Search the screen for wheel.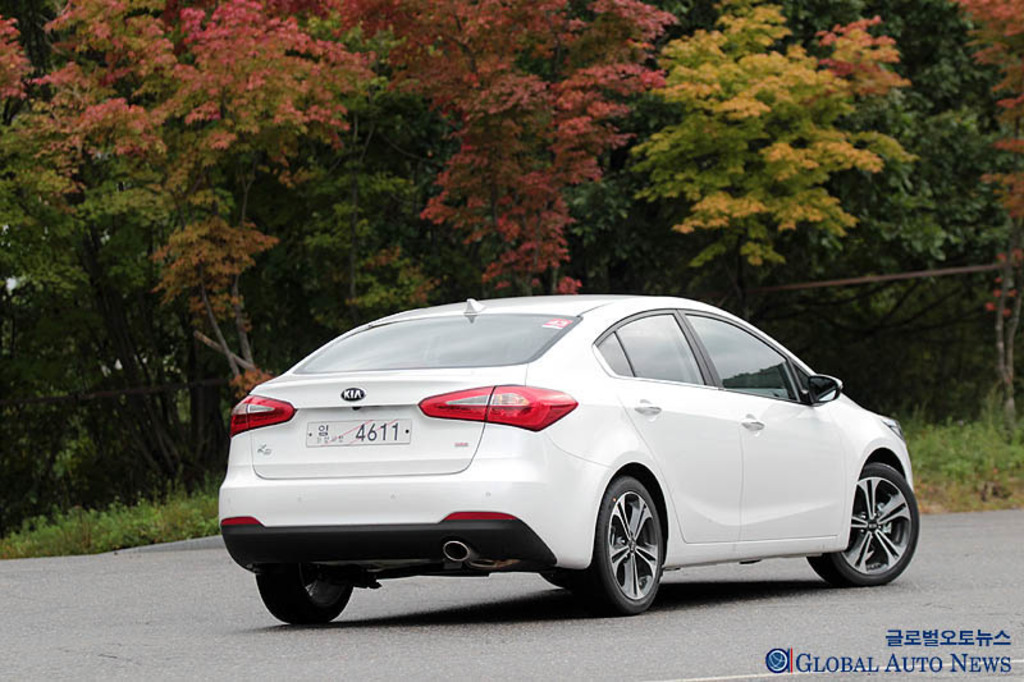
Found at (808,462,920,581).
